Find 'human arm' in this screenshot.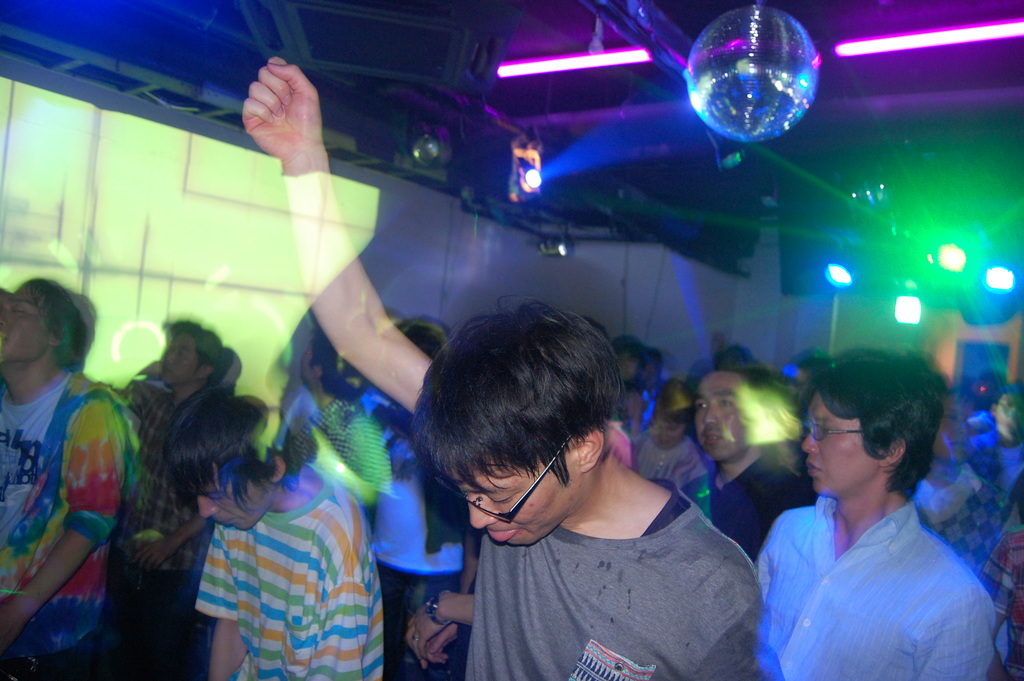
The bounding box for 'human arm' is [140, 511, 211, 566].
